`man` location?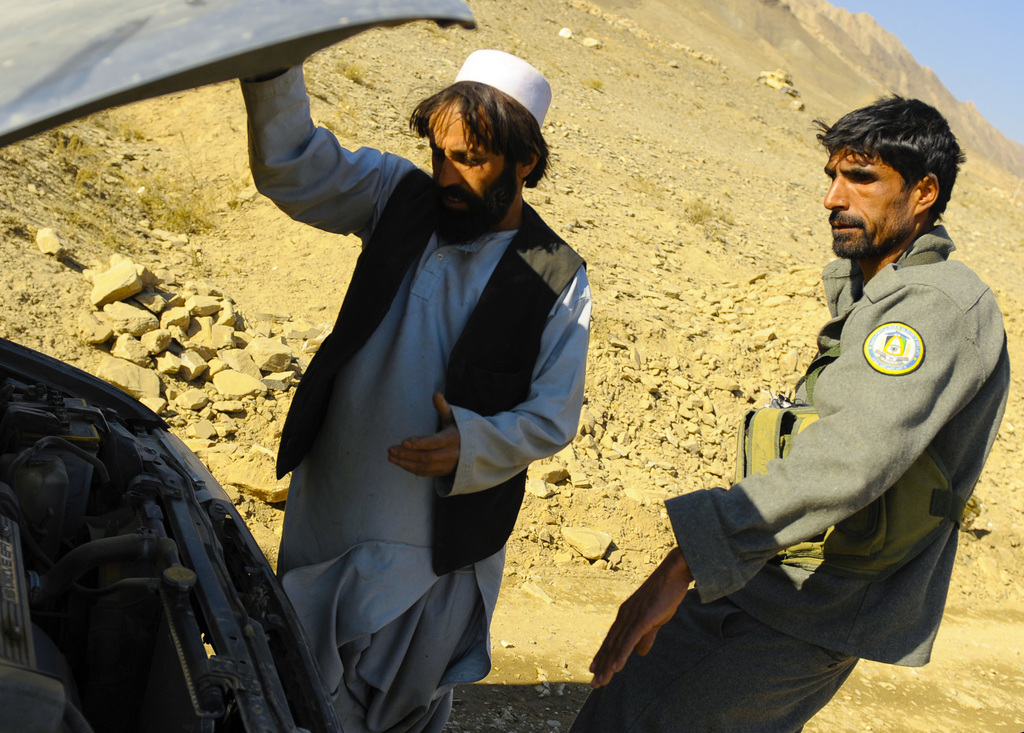
<box>235,49,578,732</box>
